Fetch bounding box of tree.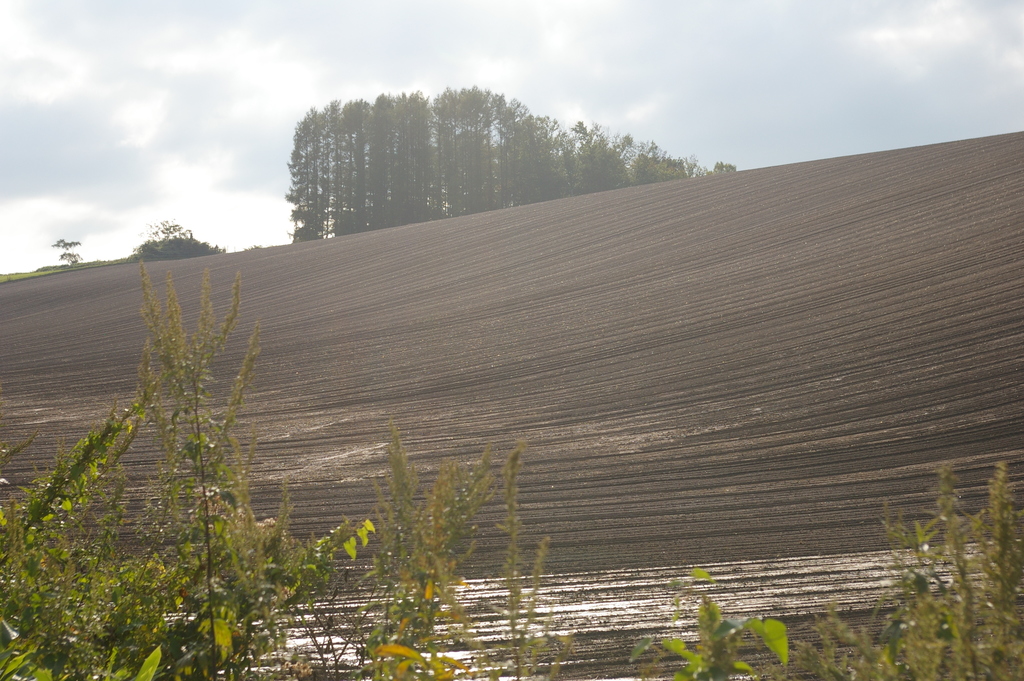
Bbox: select_region(47, 236, 81, 267).
